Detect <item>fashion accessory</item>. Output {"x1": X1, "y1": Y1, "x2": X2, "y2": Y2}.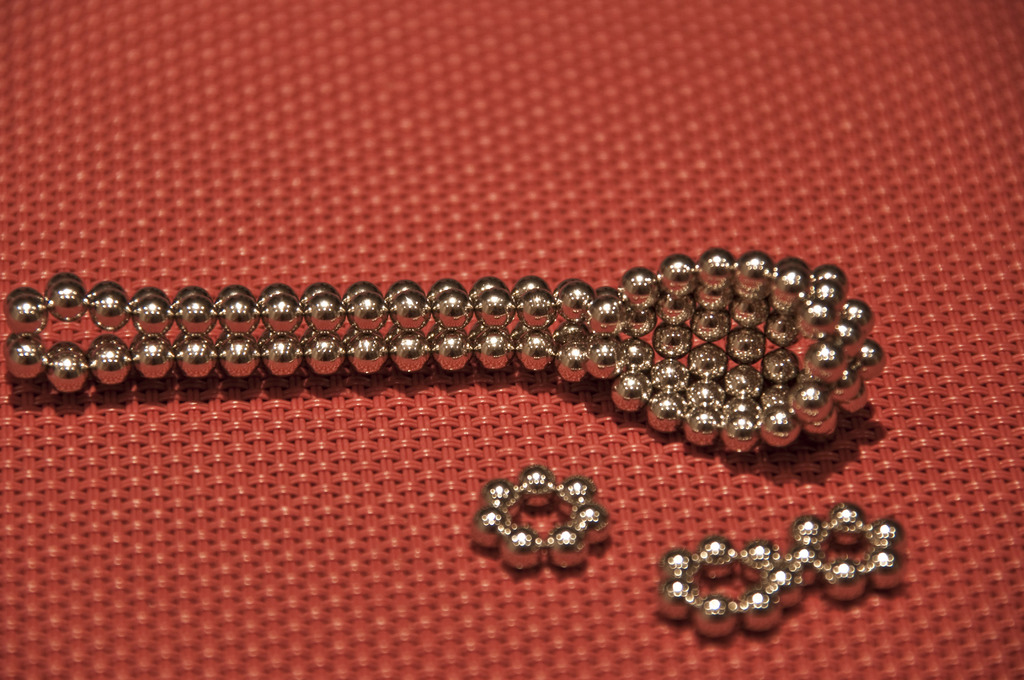
{"x1": 652, "y1": 535, "x2": 806, "y2": 638}.
